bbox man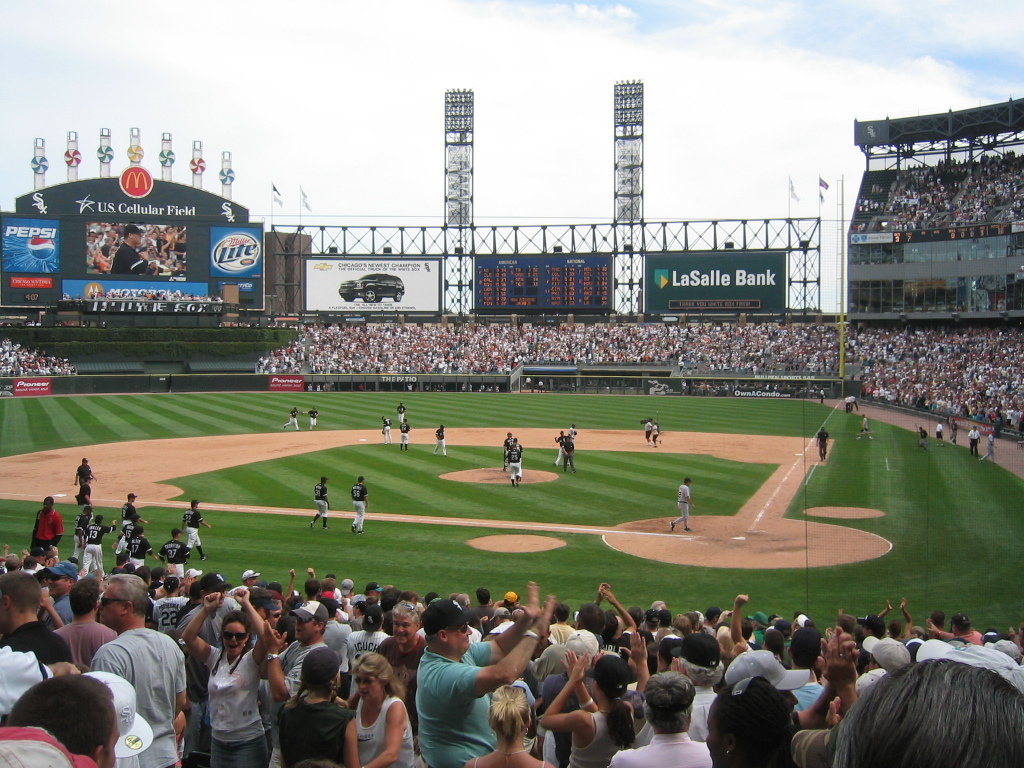
(left=606, top=672, right=711, bottom=767)
